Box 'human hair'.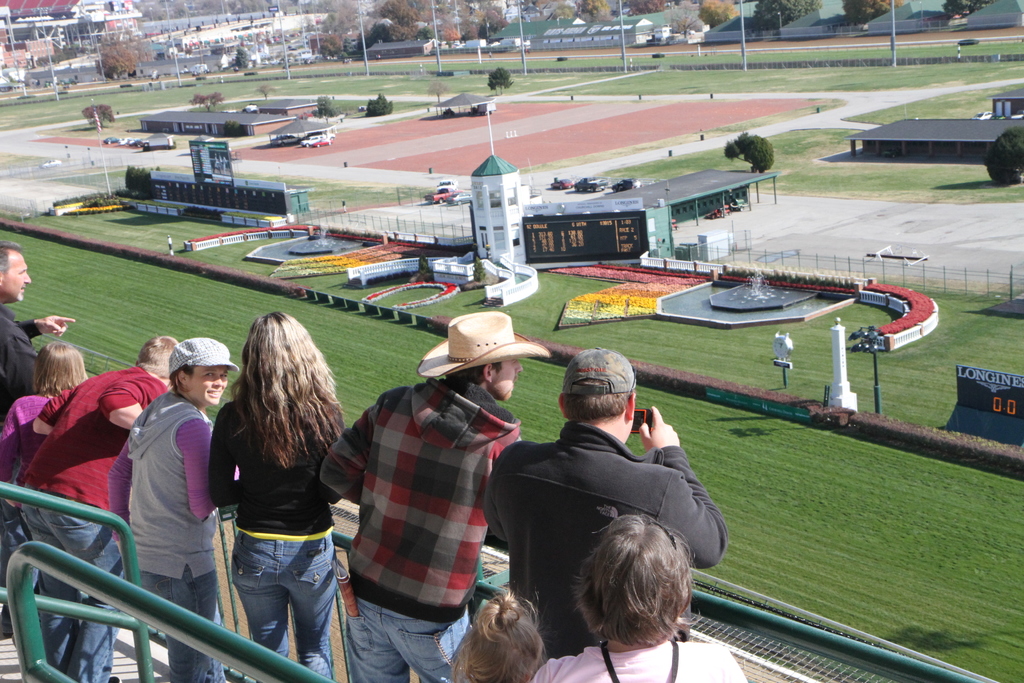
l=451, t=362, r=500, b=384.
